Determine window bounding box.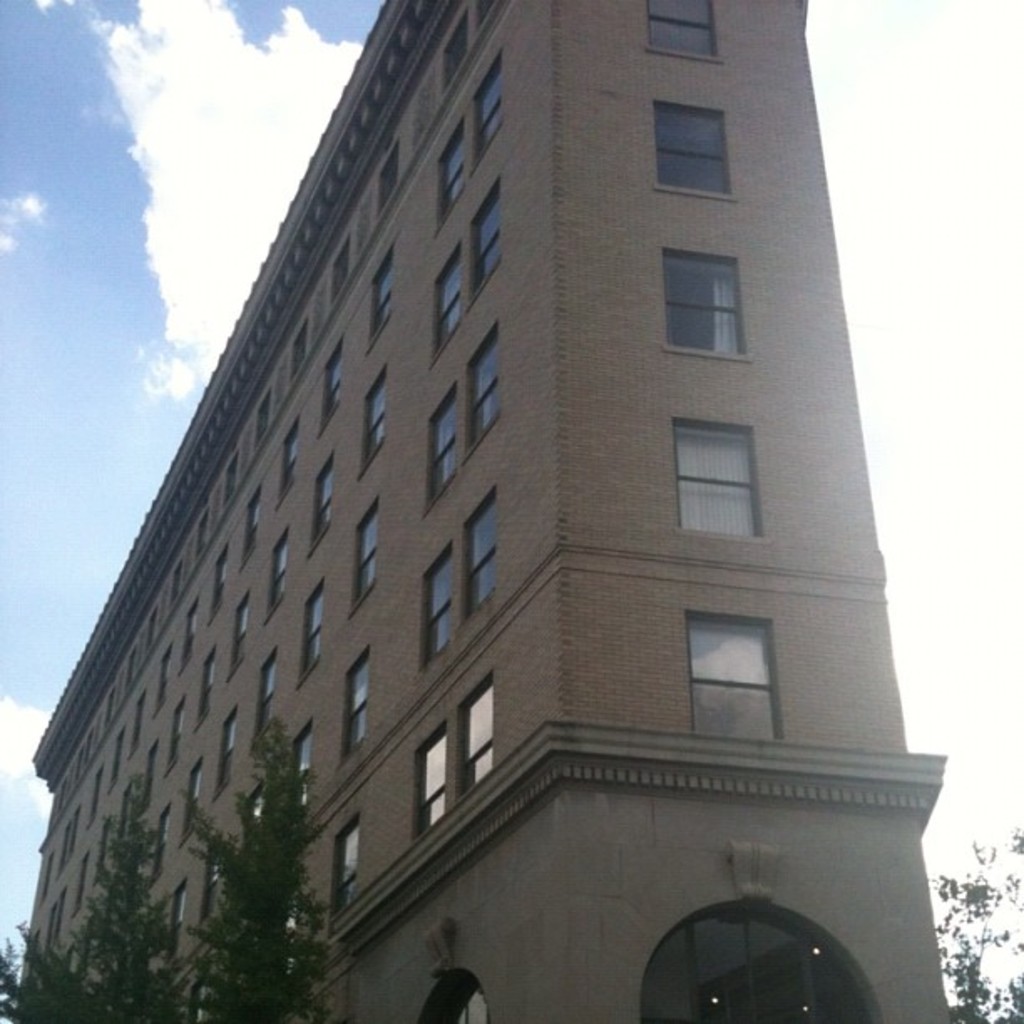
Determined: select_region(474, 2, 492, 23).
